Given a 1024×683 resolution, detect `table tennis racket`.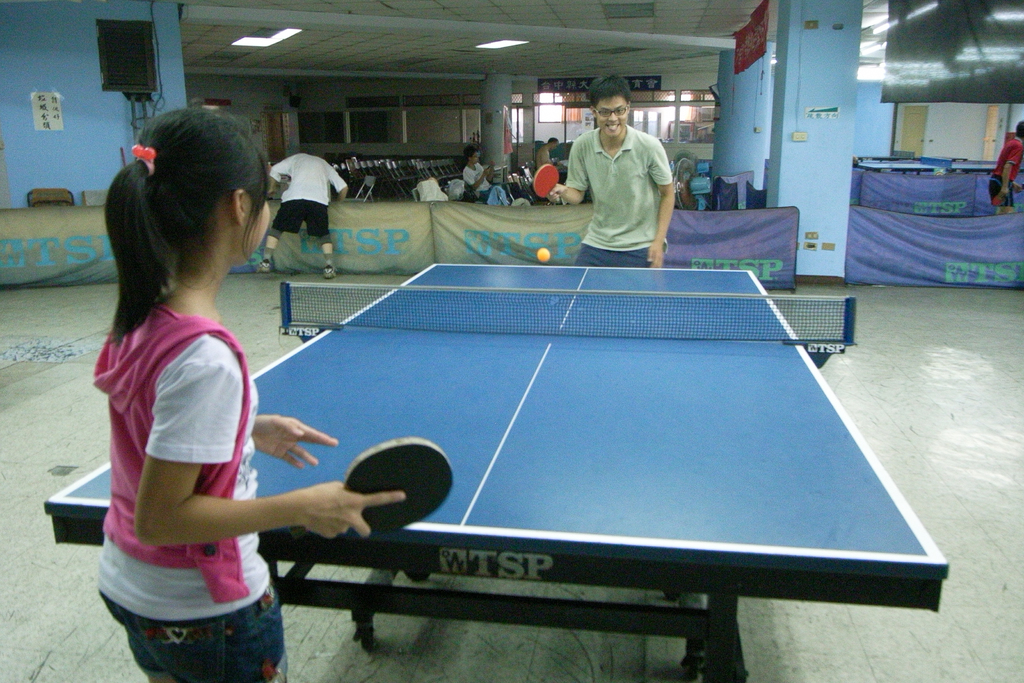
<bbox>298, 437, 455, 531</bbox>.
